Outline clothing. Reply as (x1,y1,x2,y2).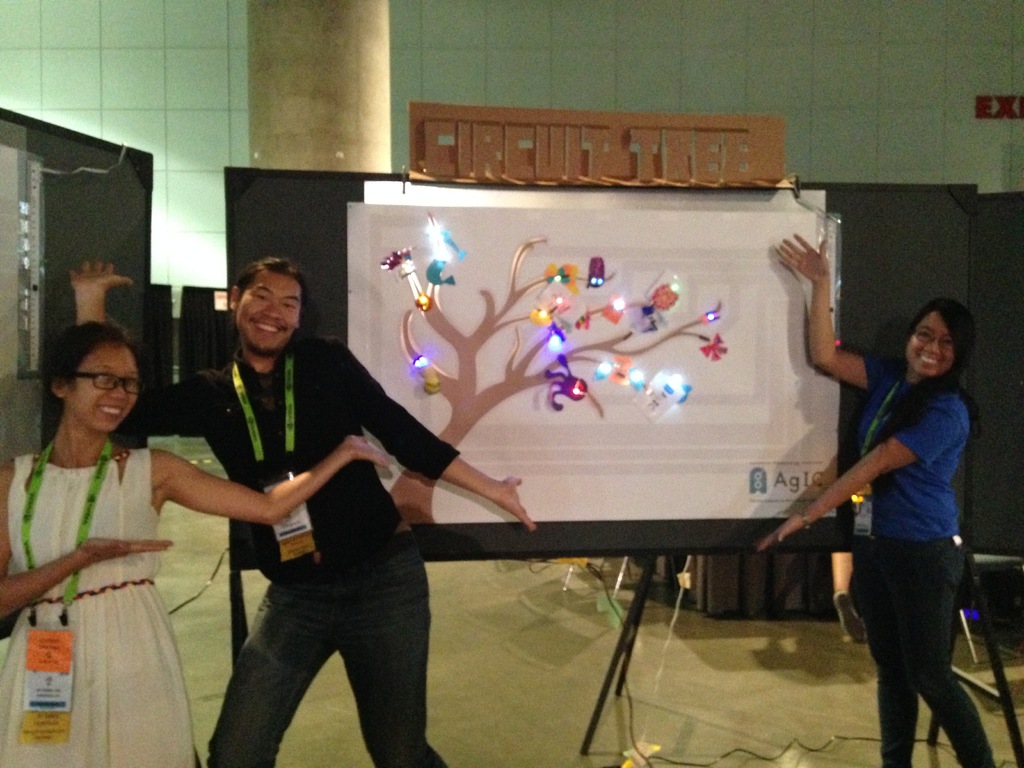
(0,438,212,767).
